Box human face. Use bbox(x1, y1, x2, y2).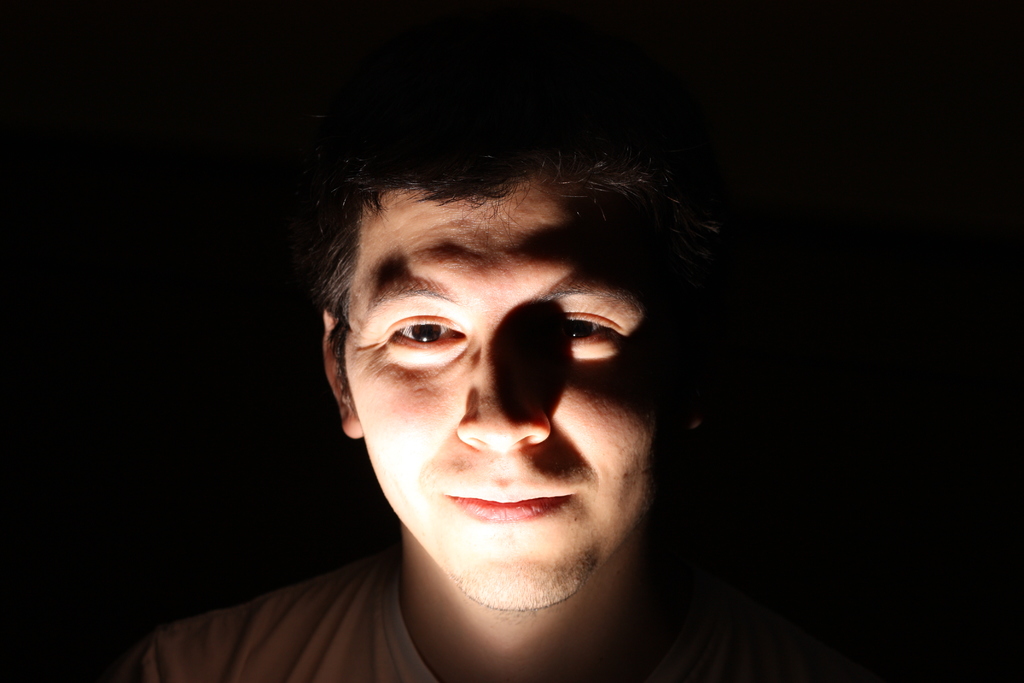
bbox(342, 153, 674, 605).
